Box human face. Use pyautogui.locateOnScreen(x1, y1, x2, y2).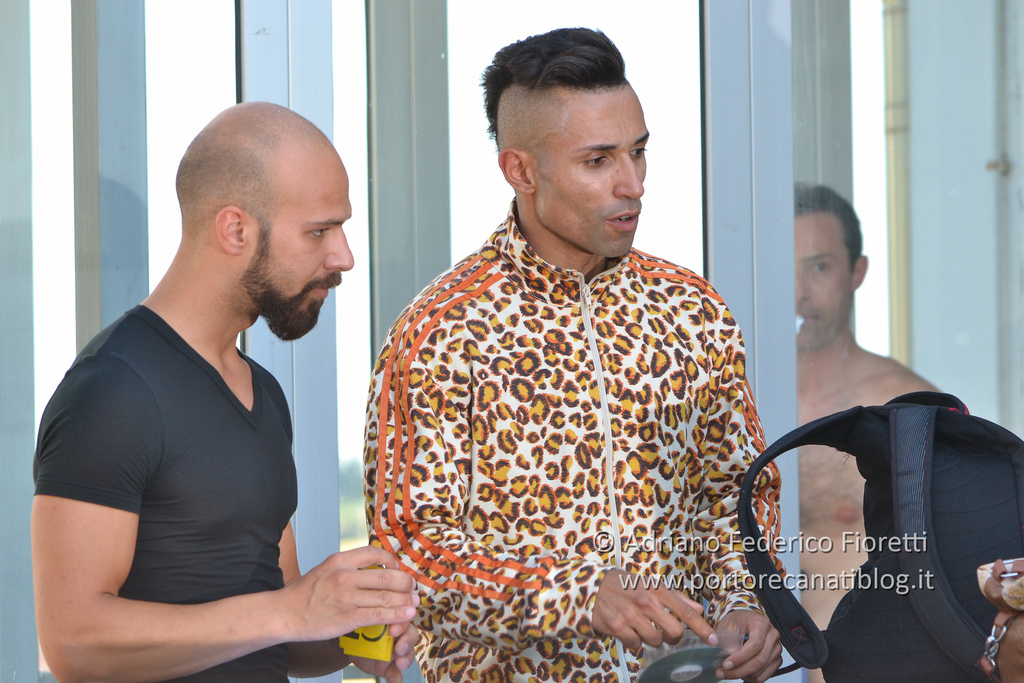
pyautogui.locateOnScreen(252, 149, 356, 336).
